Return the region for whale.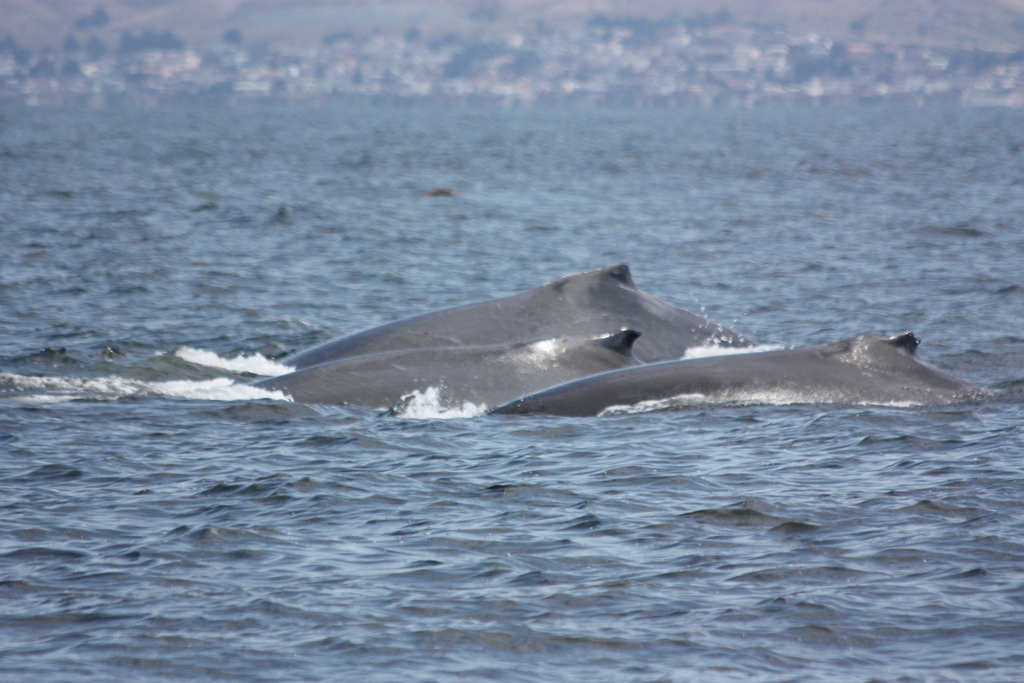
bbox=(255, 261, 764, 371).
